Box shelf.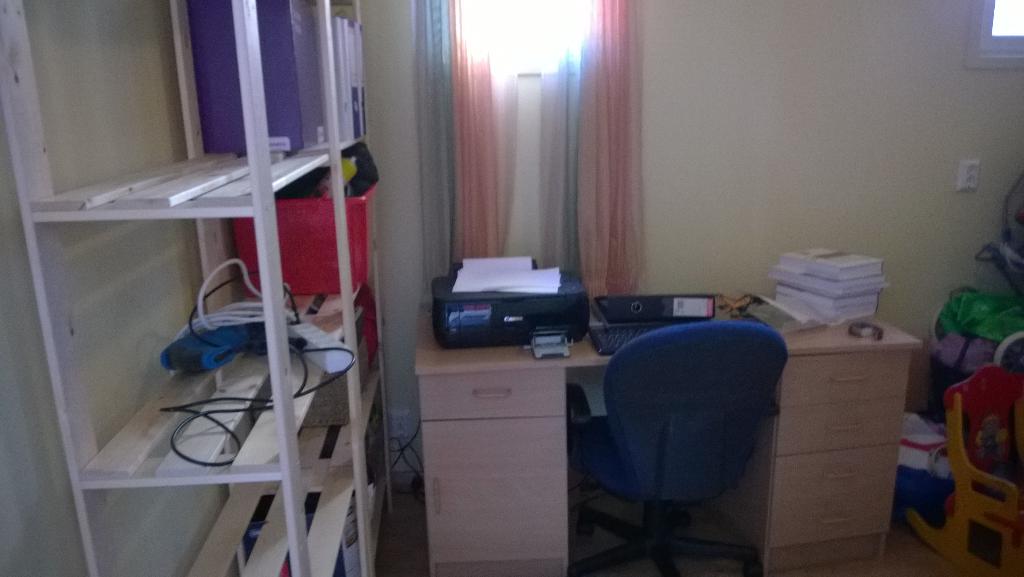
33,168,333,482.
